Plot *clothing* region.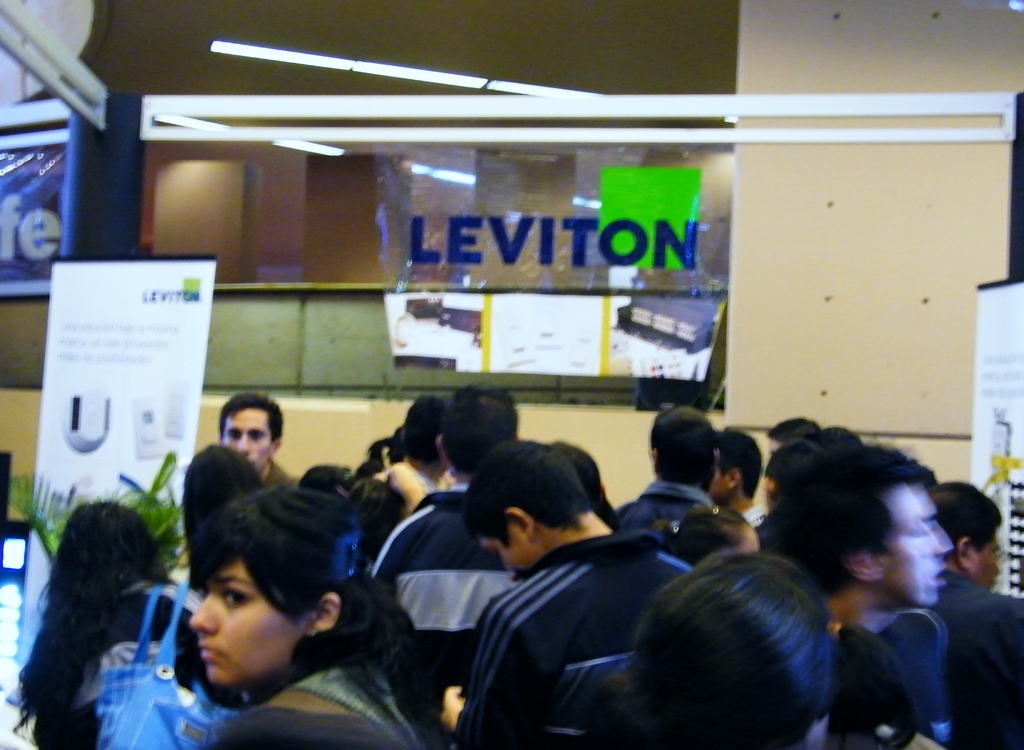
Plotted at locate(200, 648, 432, 749).
